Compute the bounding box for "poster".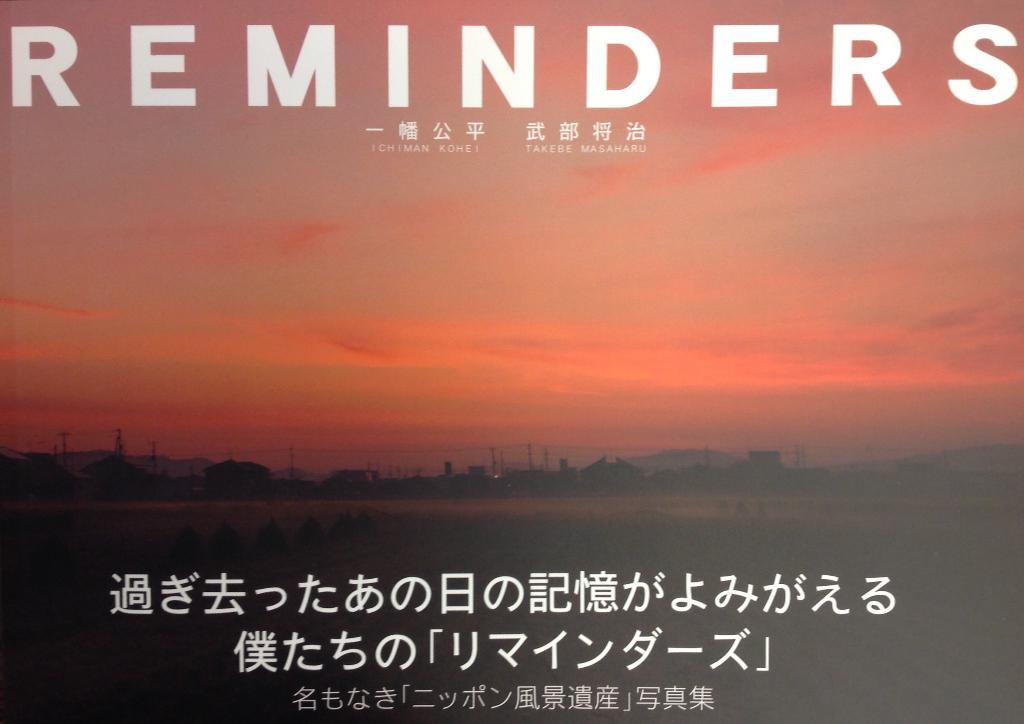
(0, 0, 1023, 723).
